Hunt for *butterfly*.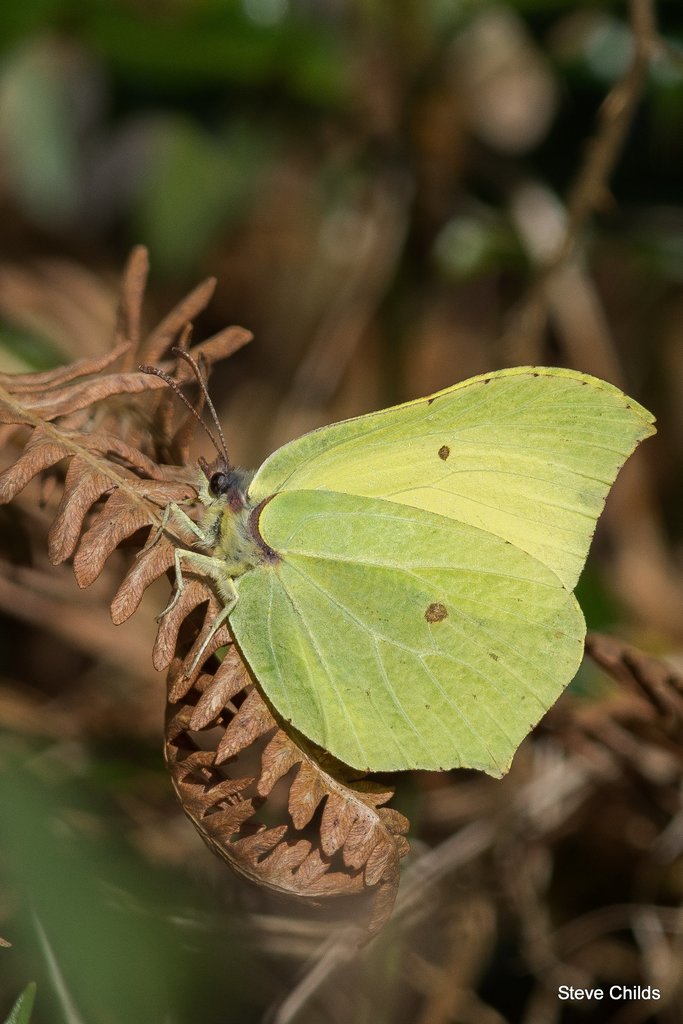
Hunted down at Rect(65, 296, 654, 876).
